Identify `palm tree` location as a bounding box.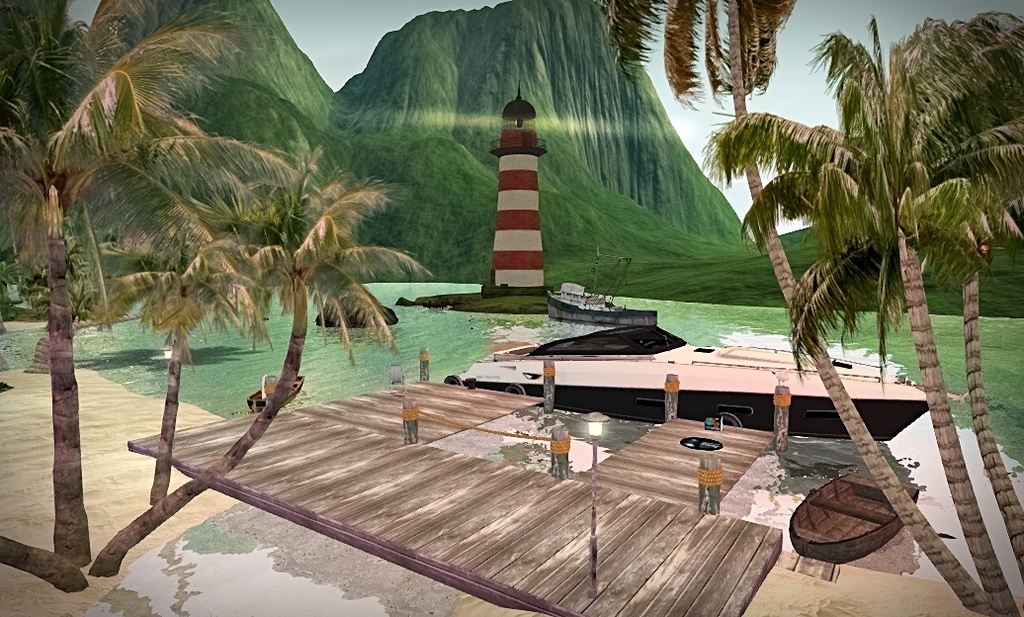
(0,0,214,577).
